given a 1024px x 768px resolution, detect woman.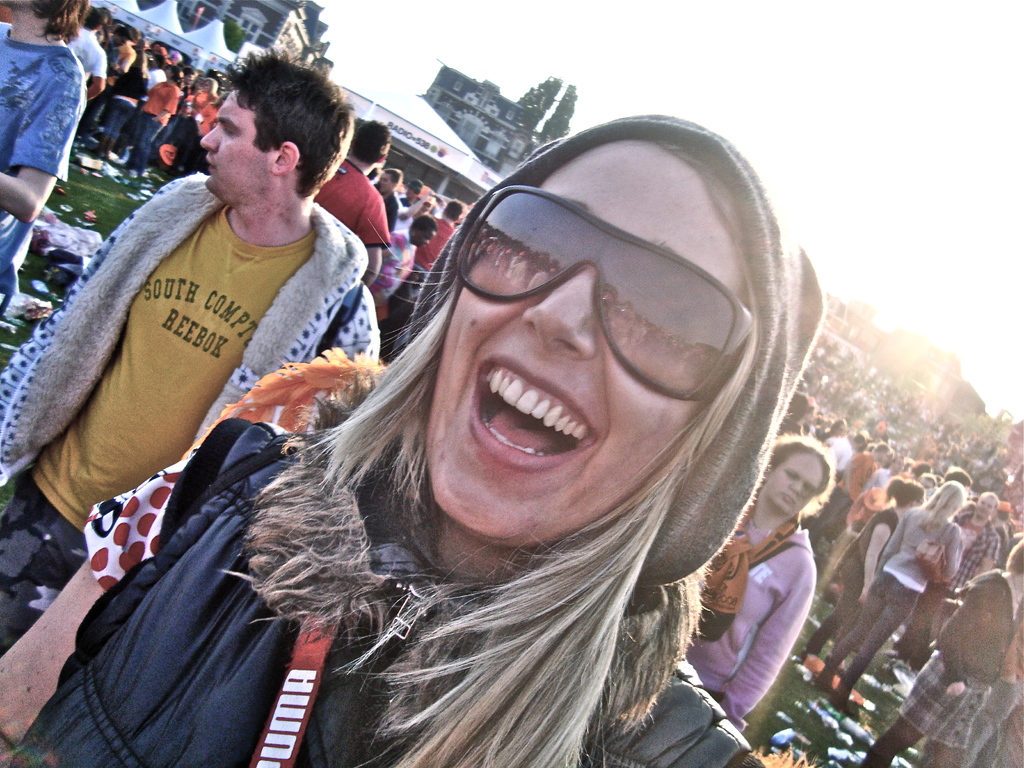
<box>821,480,961,717</box>.
